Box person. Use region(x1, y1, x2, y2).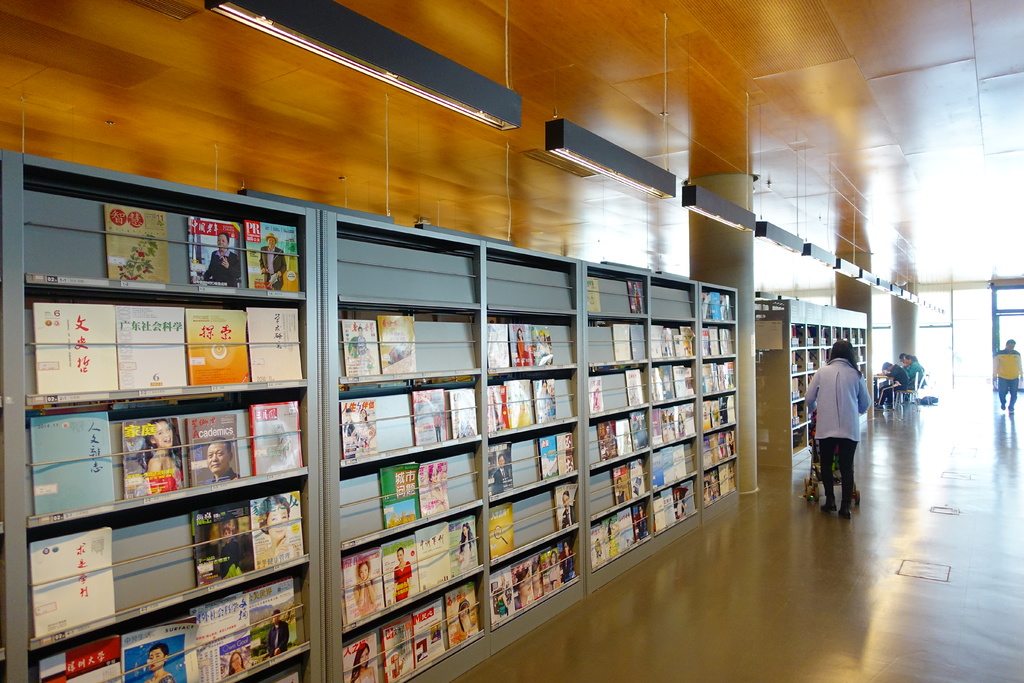
region(436, 416, 444, 444).
